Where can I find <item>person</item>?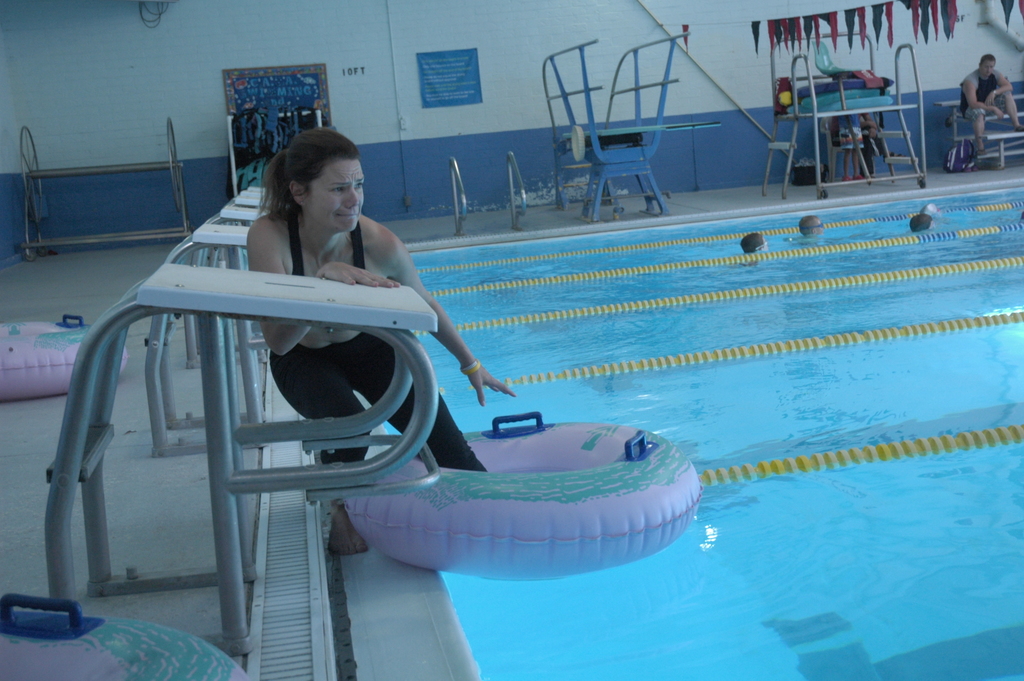
You can find it at box=[825, 105, 906, 199].
